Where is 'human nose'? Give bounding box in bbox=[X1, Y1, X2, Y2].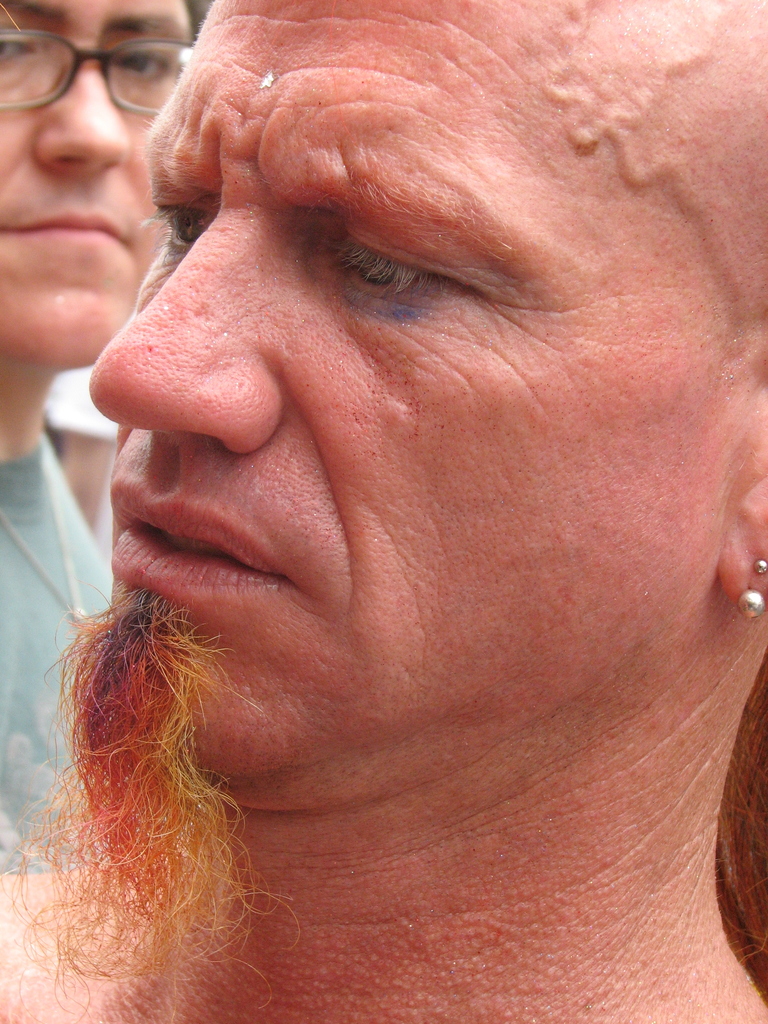
bbox=[25, 56, 126, 177].
